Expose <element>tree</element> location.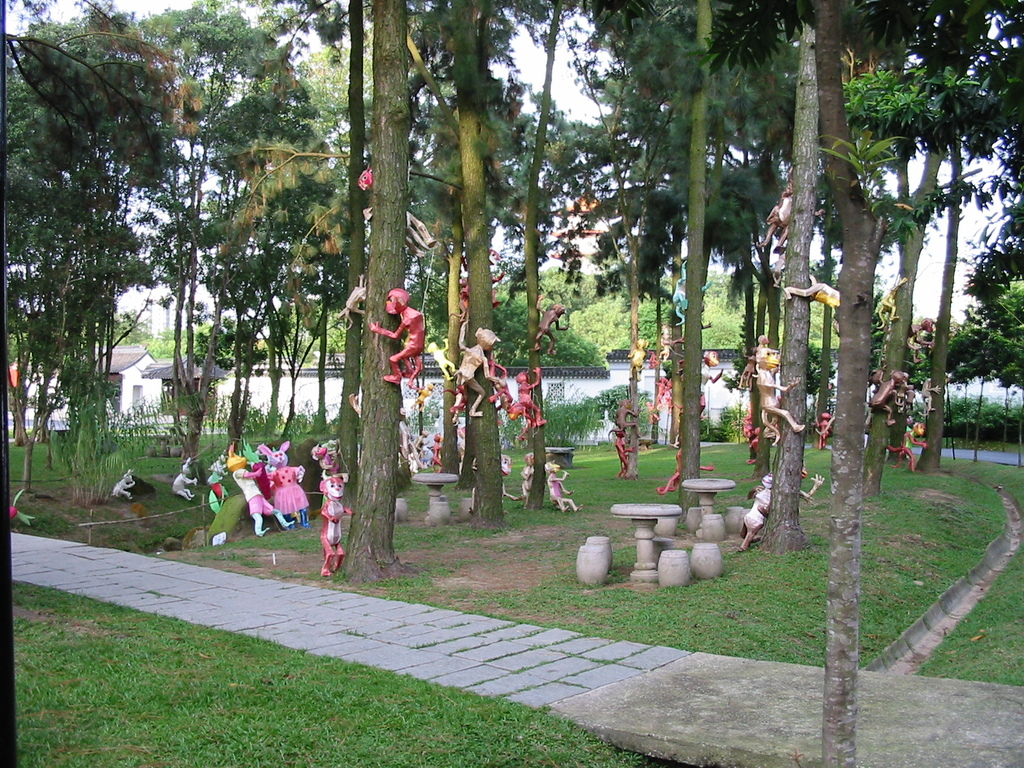
Exposed at Rect(0, 0, 1023, 764).
